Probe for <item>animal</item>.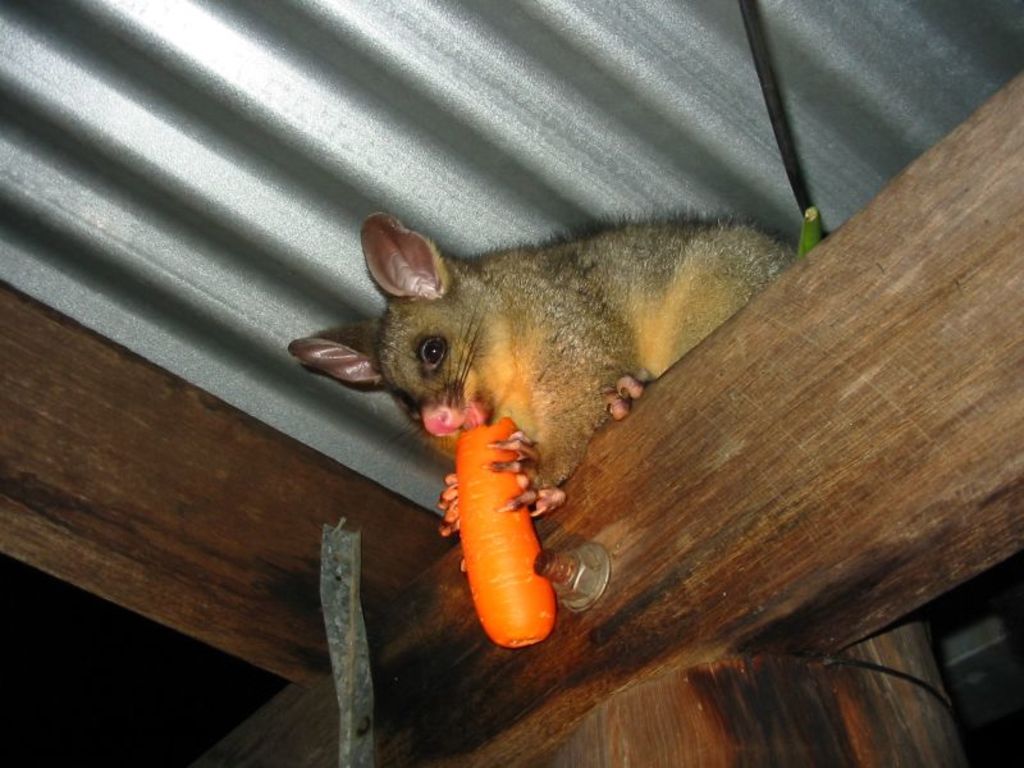
Probe result: l=287, t=214, r=795, b=571.
